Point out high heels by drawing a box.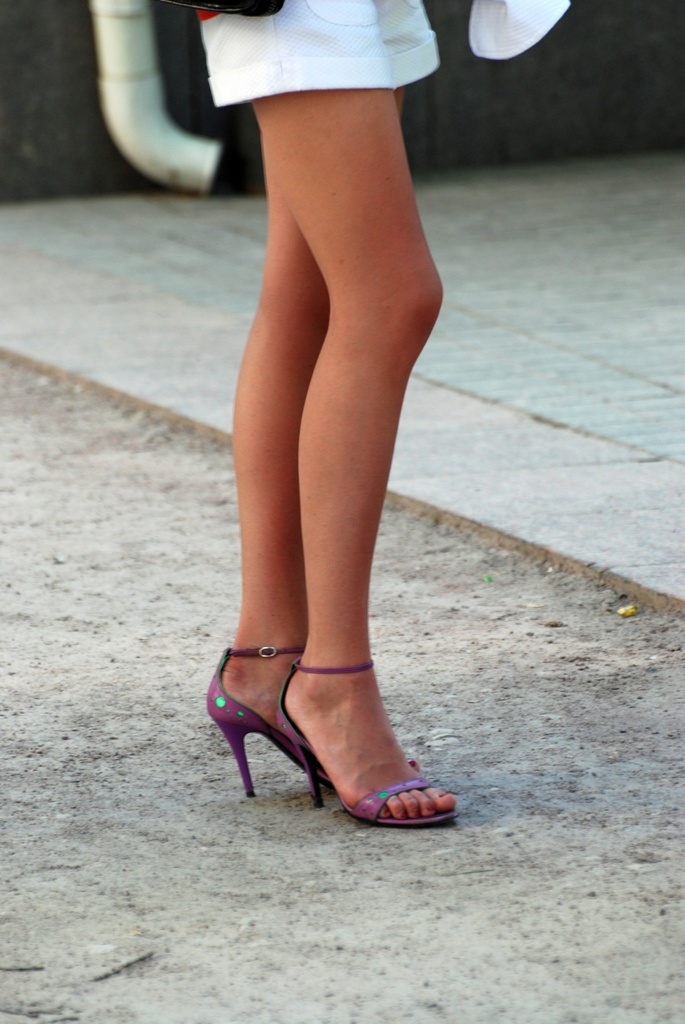
bbox(208, 643, 359, 810).
